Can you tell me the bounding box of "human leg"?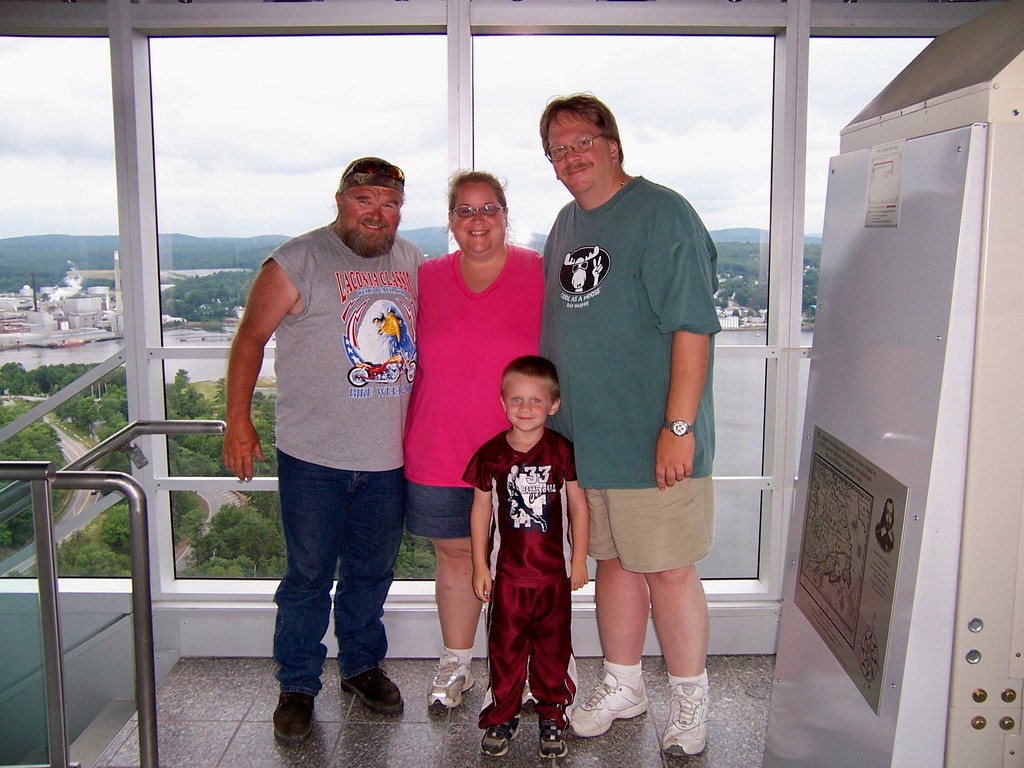
[480,573,527,760].
